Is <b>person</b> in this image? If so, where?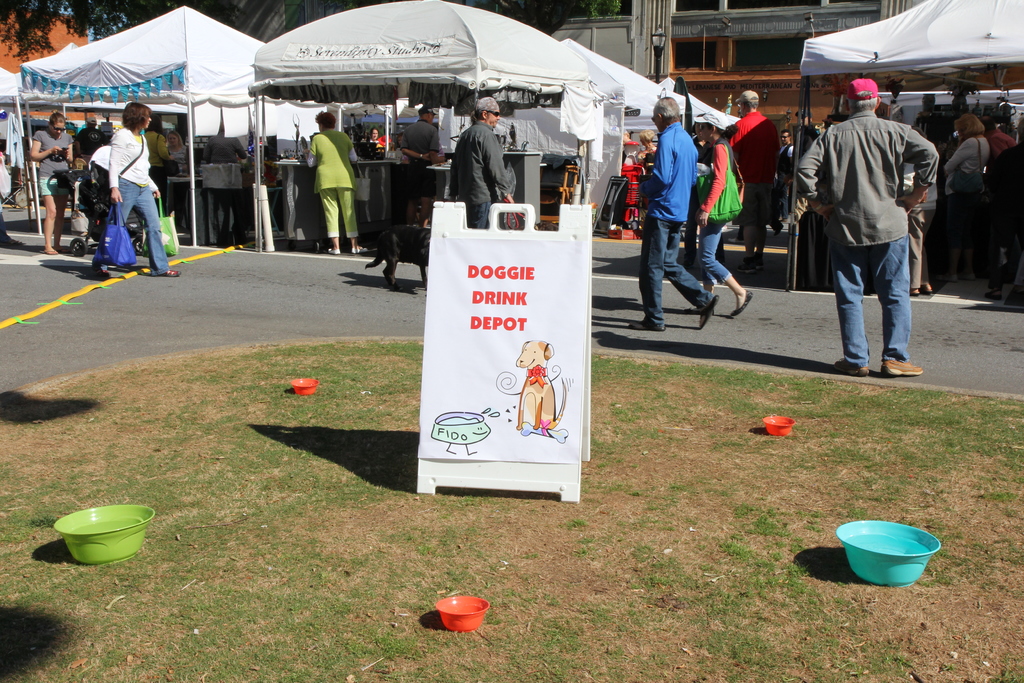
Yes, at <region>938, 115, 986, 284</region>.
